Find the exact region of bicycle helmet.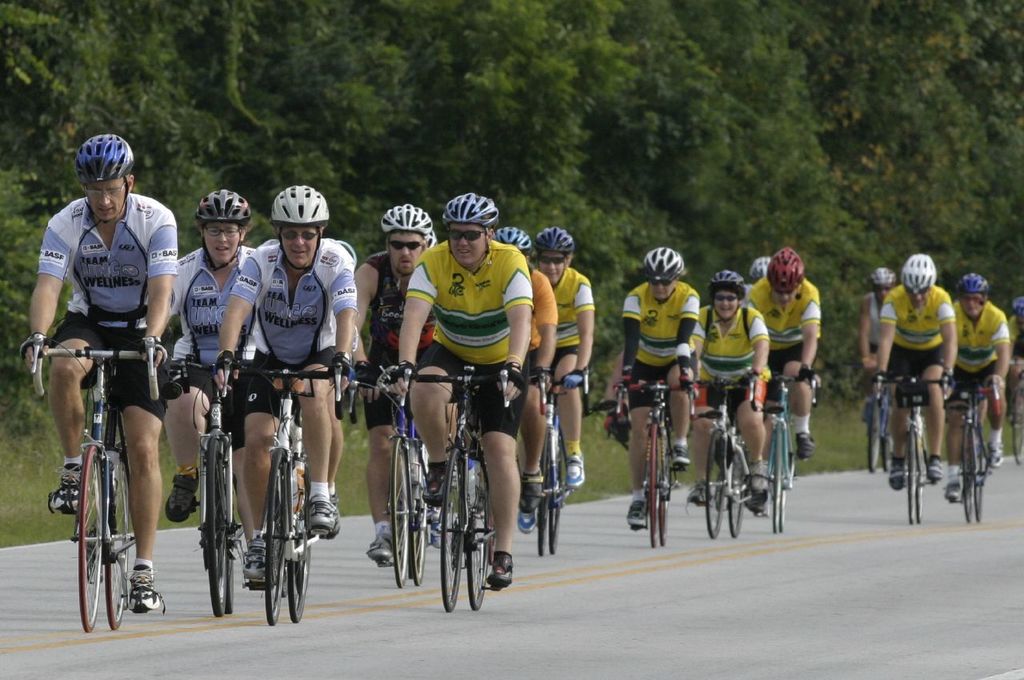
Exact region: x1=531, y1=228, x2=572, y2=249.
